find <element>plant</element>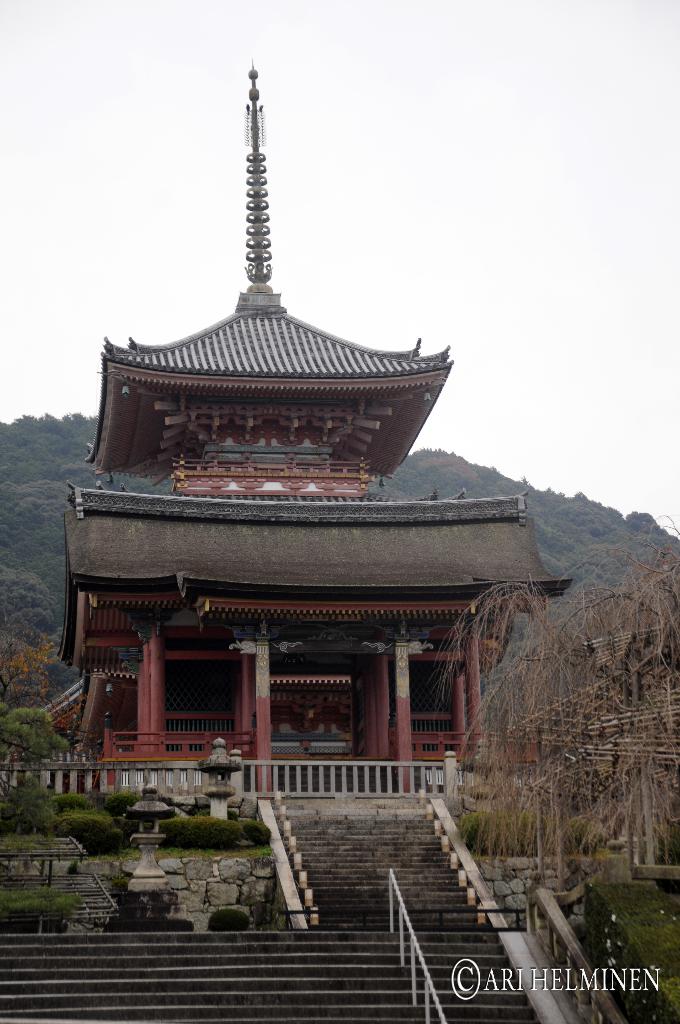
rect(65, 856, 85, 877)
